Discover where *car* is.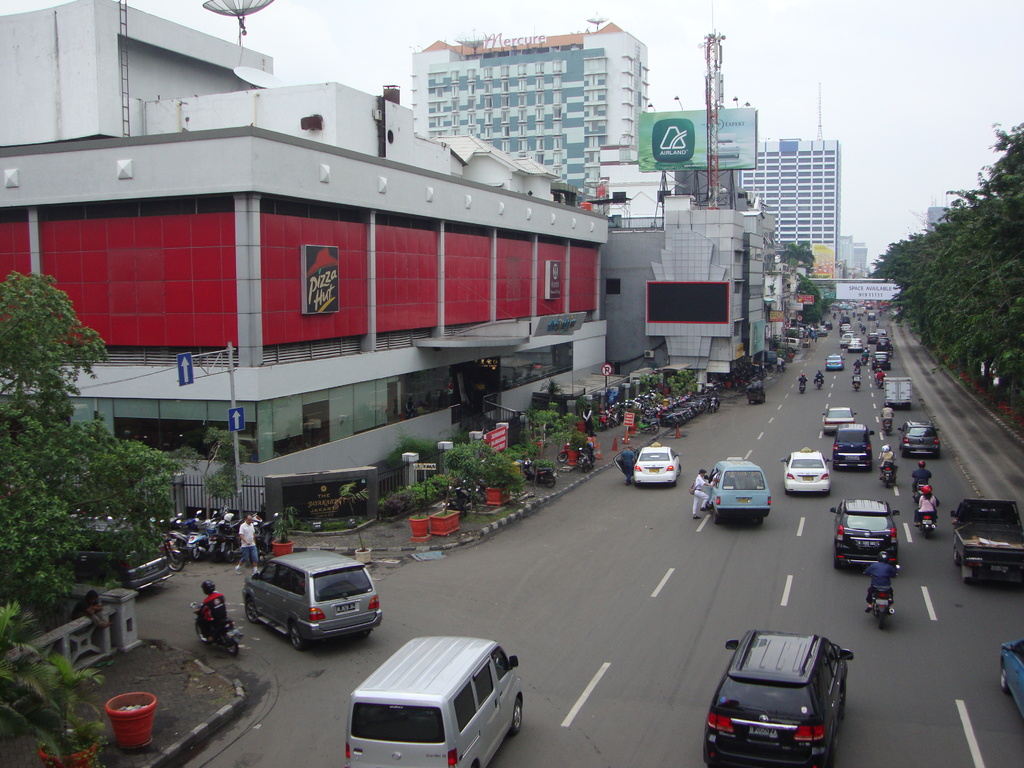
Discovered at bbox=[54, 516, 178, 598].
